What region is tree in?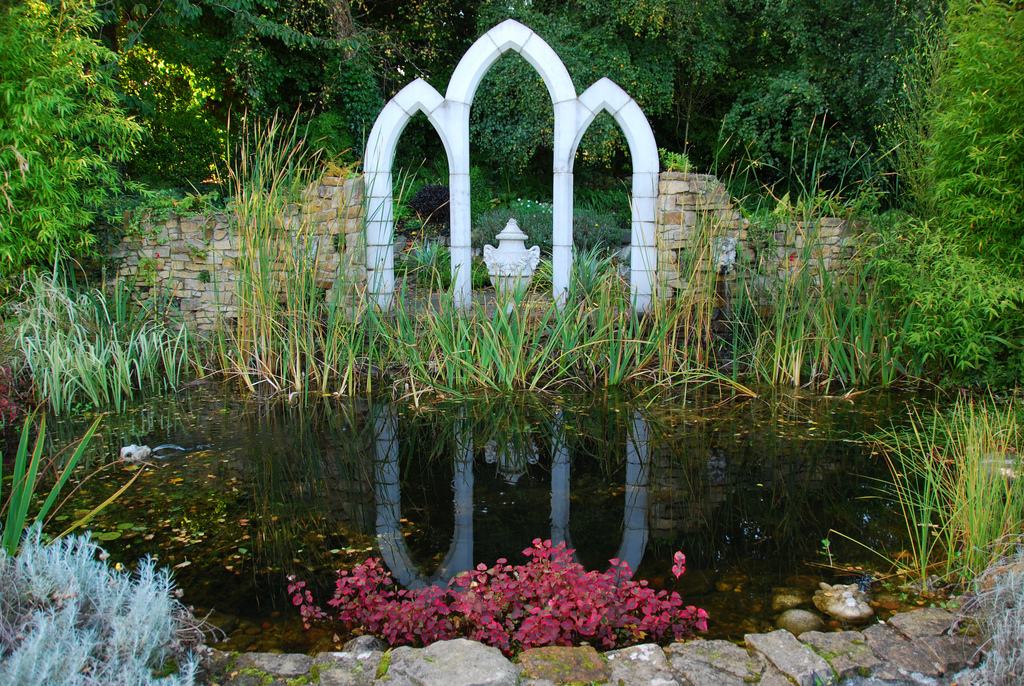
BBox(268, 0, 404, 151).
